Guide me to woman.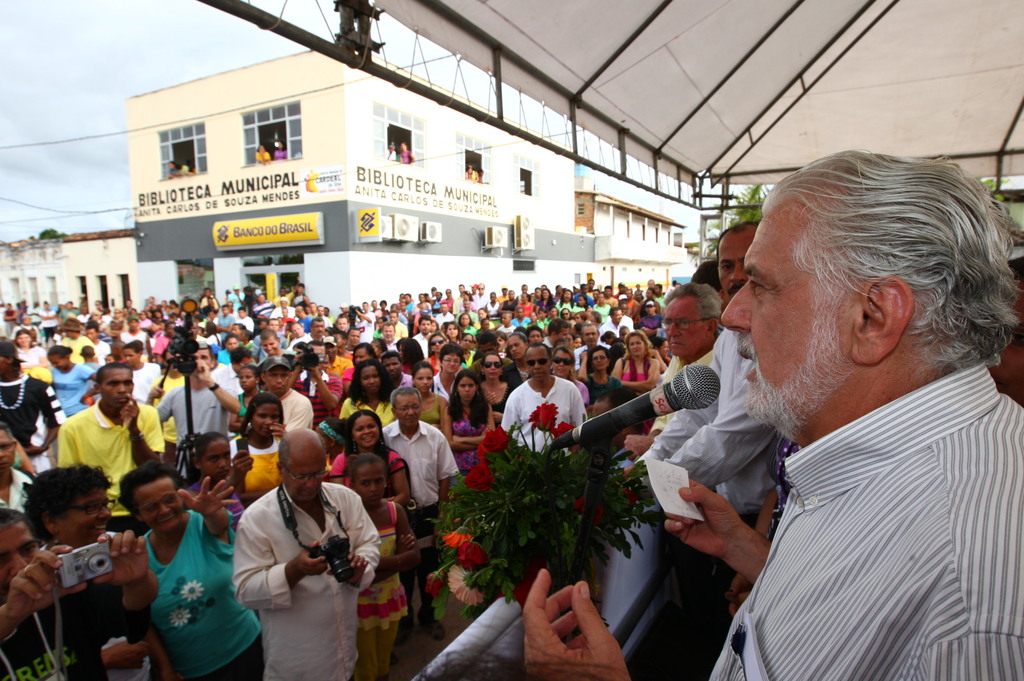
Guidance: crop(484, 353, 512, 427).
